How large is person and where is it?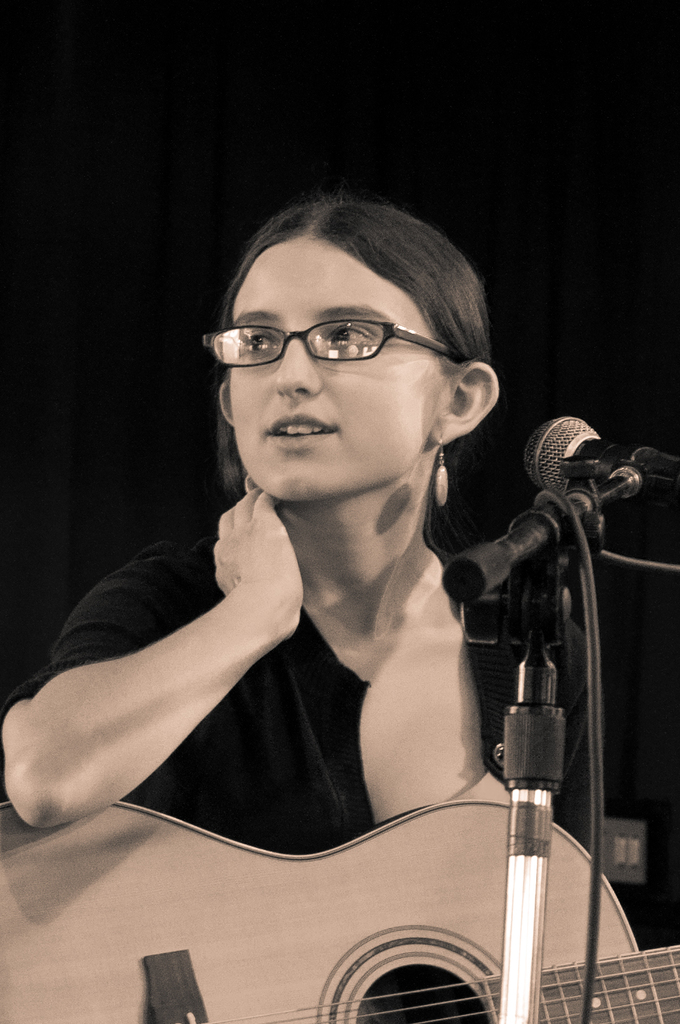
Bounding box: x1=49, y1=203, x2=632, y2=1004.
